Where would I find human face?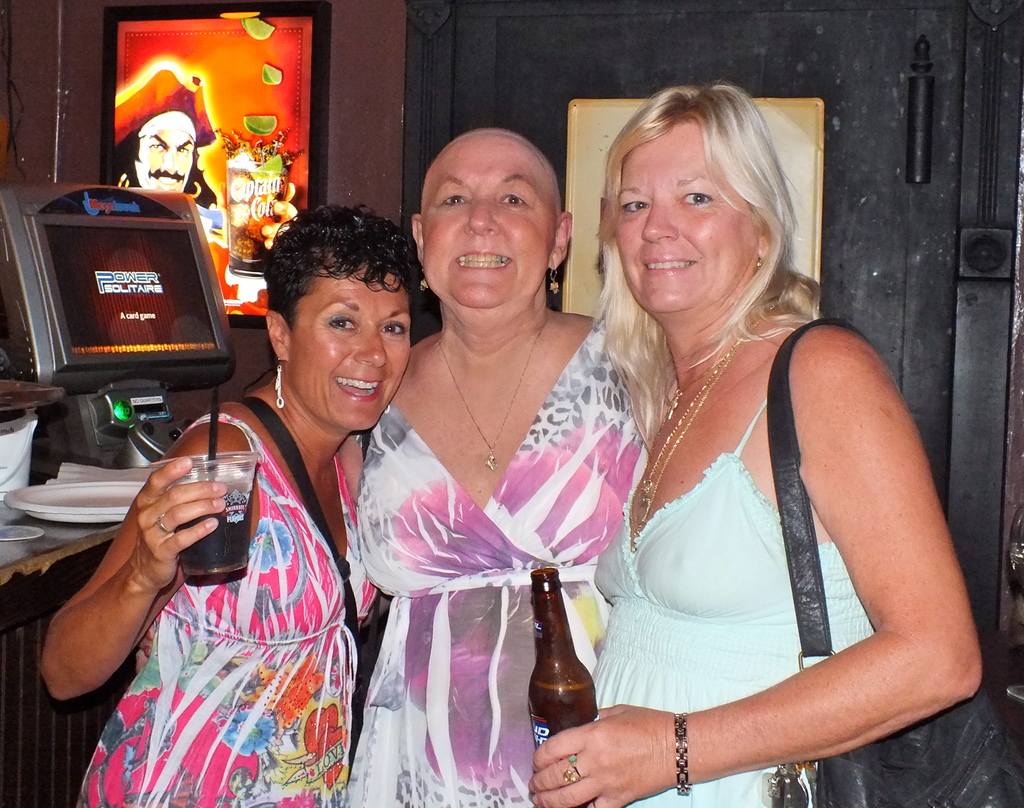
At pyautogui.locateOnScreen(421, 129, 557, 309).
